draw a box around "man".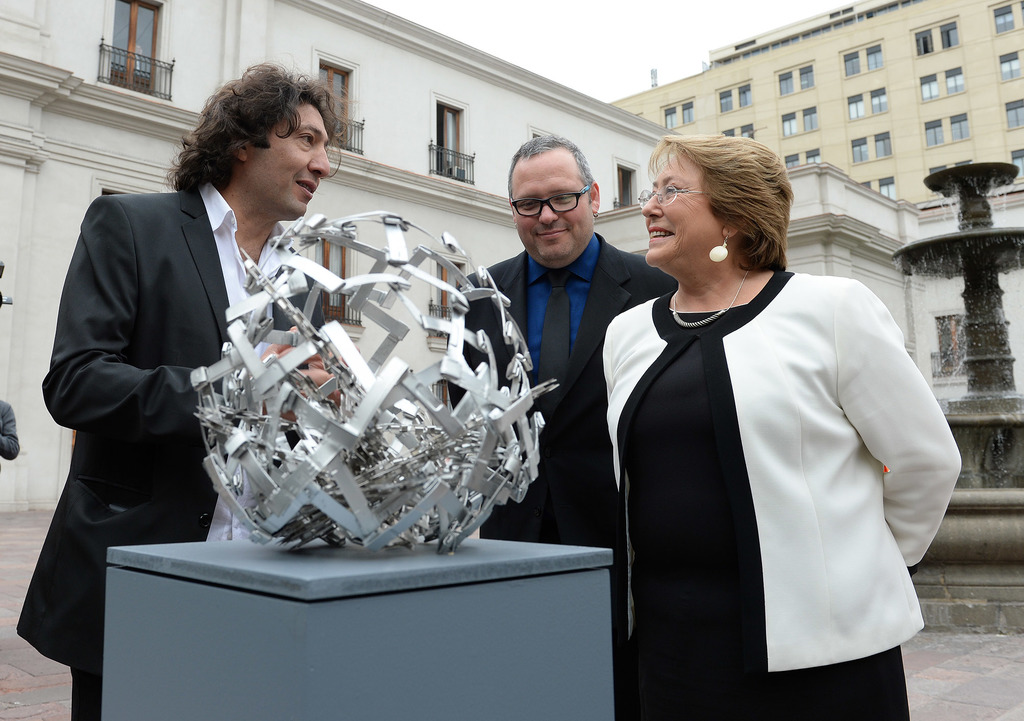
crop(15, 57, 363, 720).
